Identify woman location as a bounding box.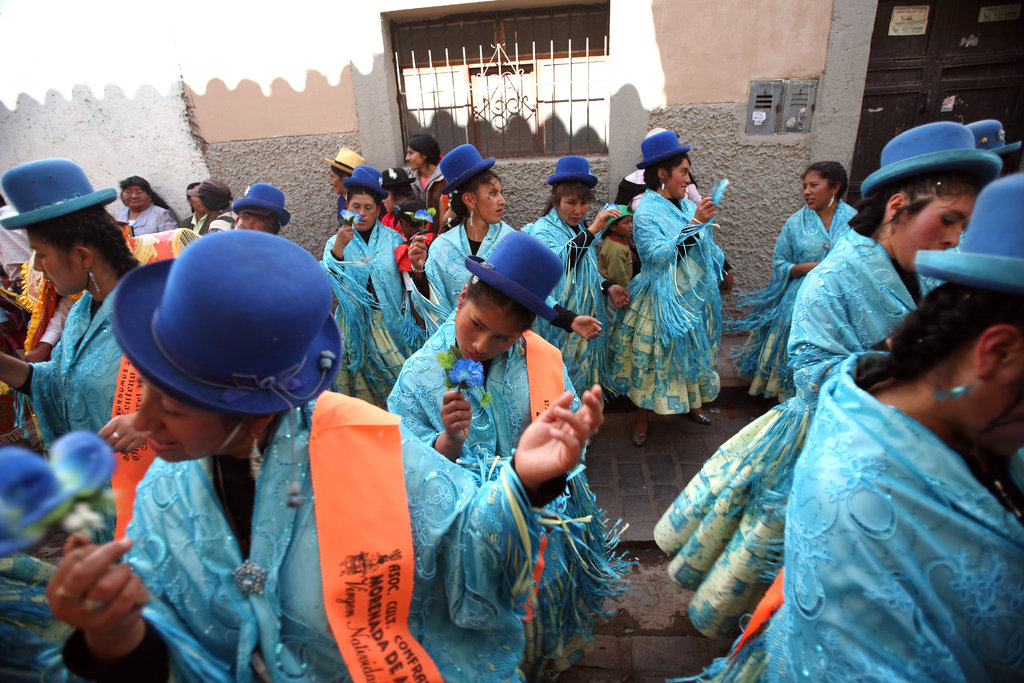
Rect(721, 157, 858, 404).
